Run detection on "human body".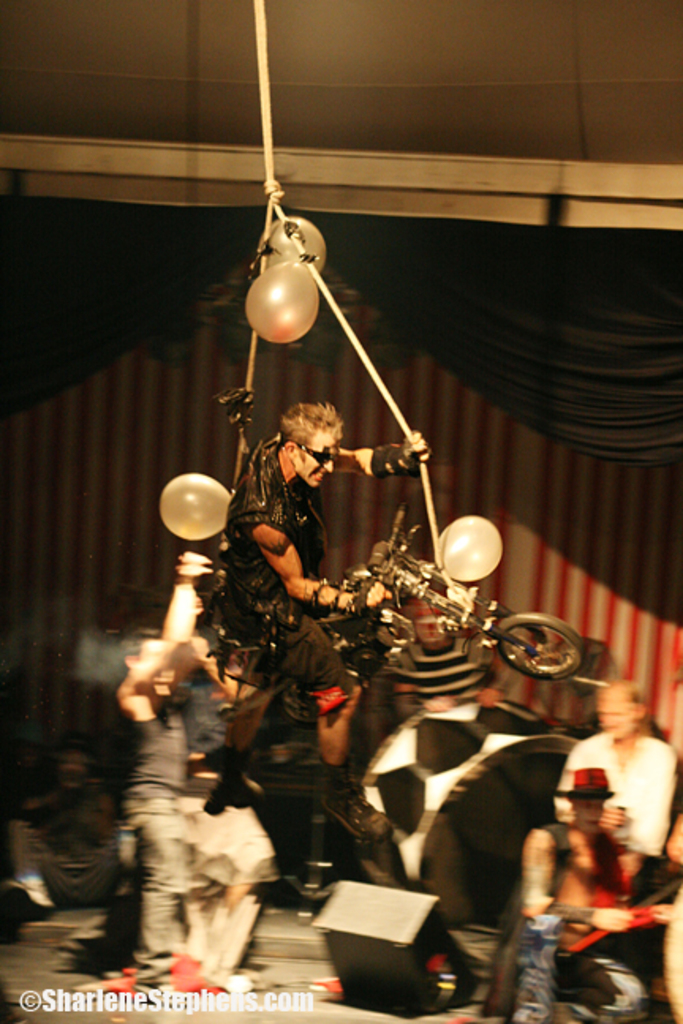
Result: <bbox>74, 615, 228, 999</bbox>.
